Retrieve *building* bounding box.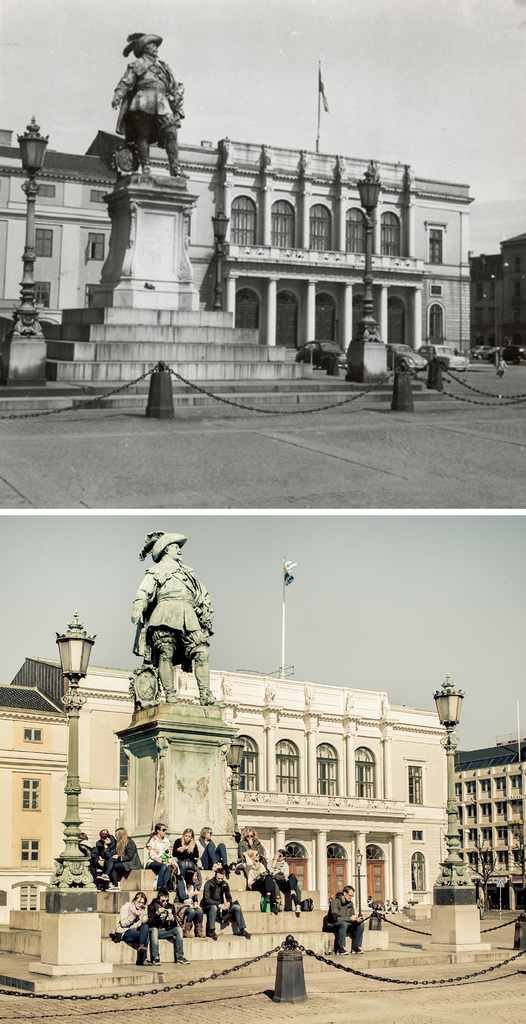
Bounding box: x1=0 y1=529 x2=455 y2=972.
